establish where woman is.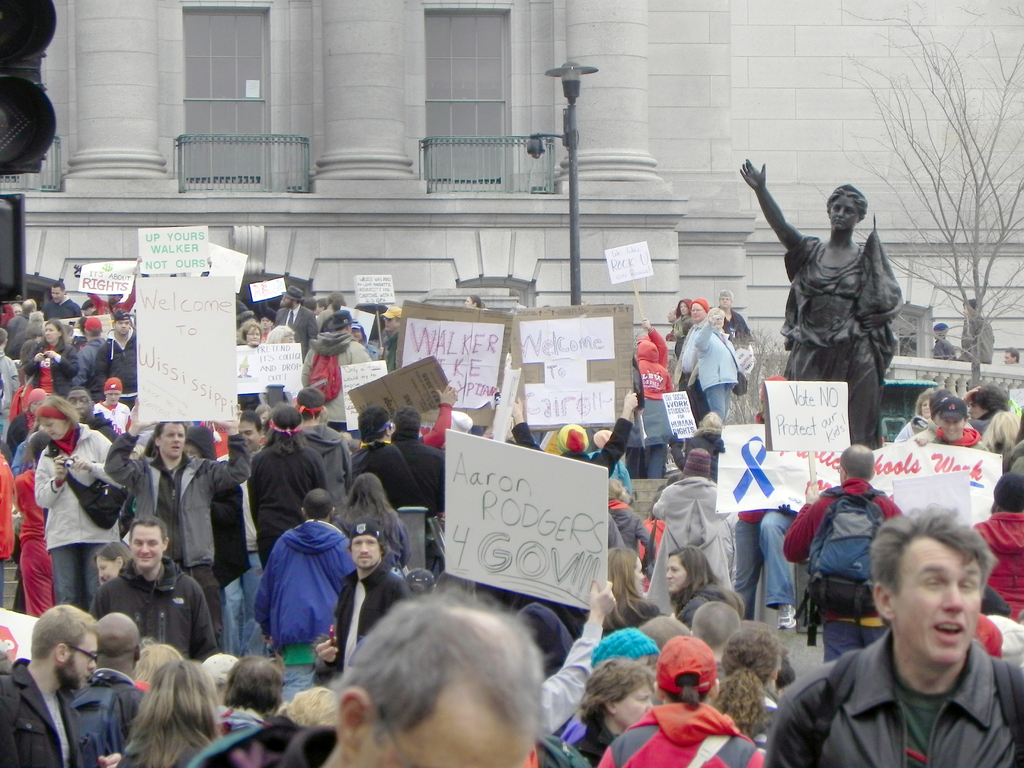
Established at region(670, 545, 741, 626).
